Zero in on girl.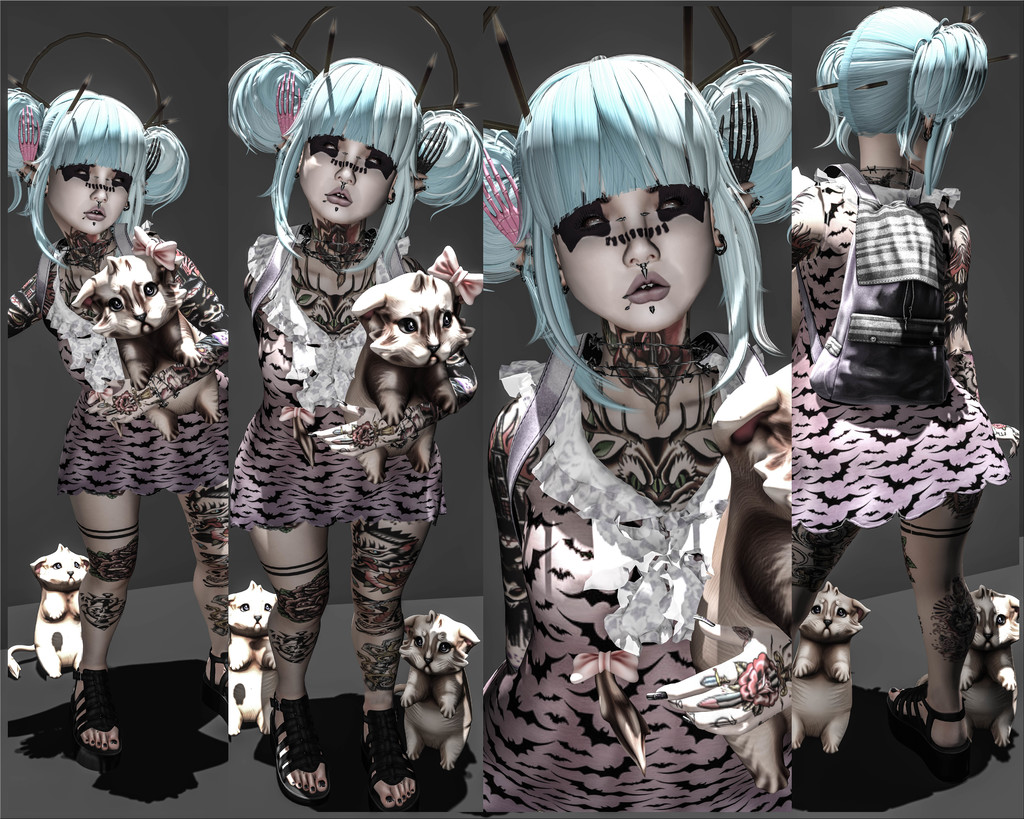
Zeroed in: 788 0 1021 766.
